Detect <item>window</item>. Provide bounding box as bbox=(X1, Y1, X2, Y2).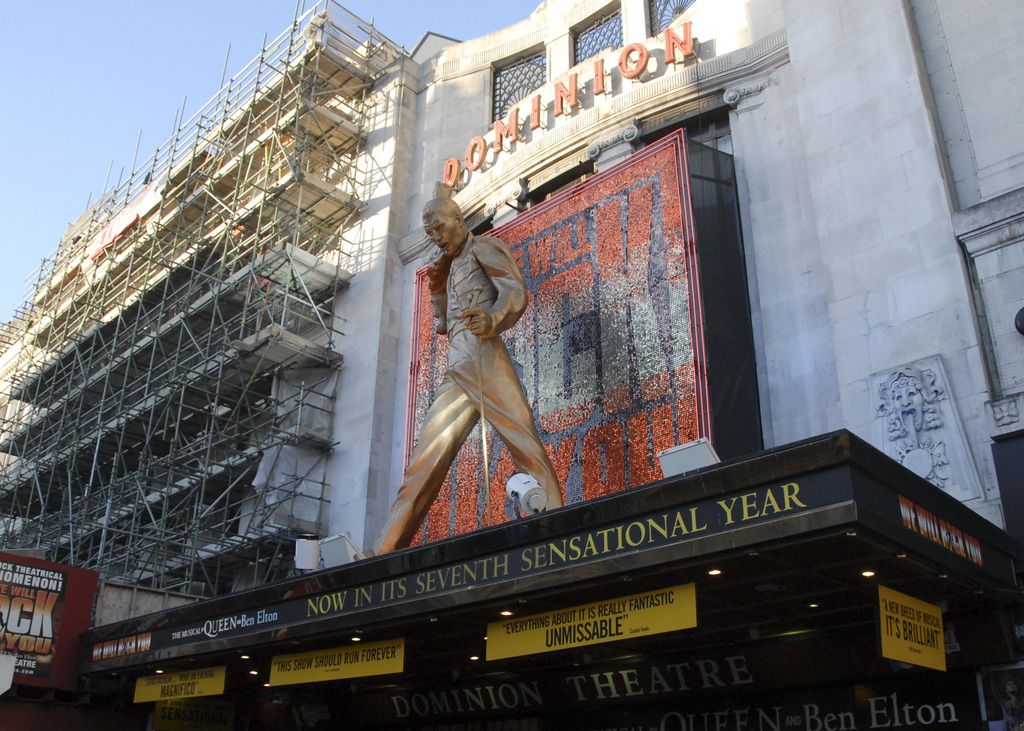
bbox=(494, 47, 545, 123).
